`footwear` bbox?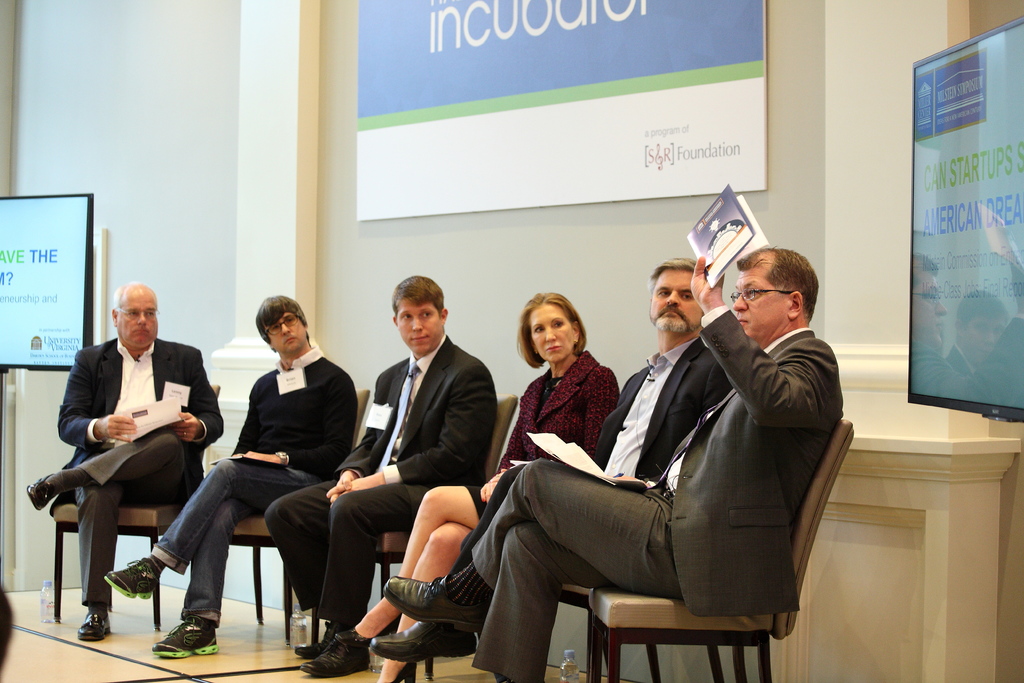
x1=77 y1=610 x2=109 y2=642
